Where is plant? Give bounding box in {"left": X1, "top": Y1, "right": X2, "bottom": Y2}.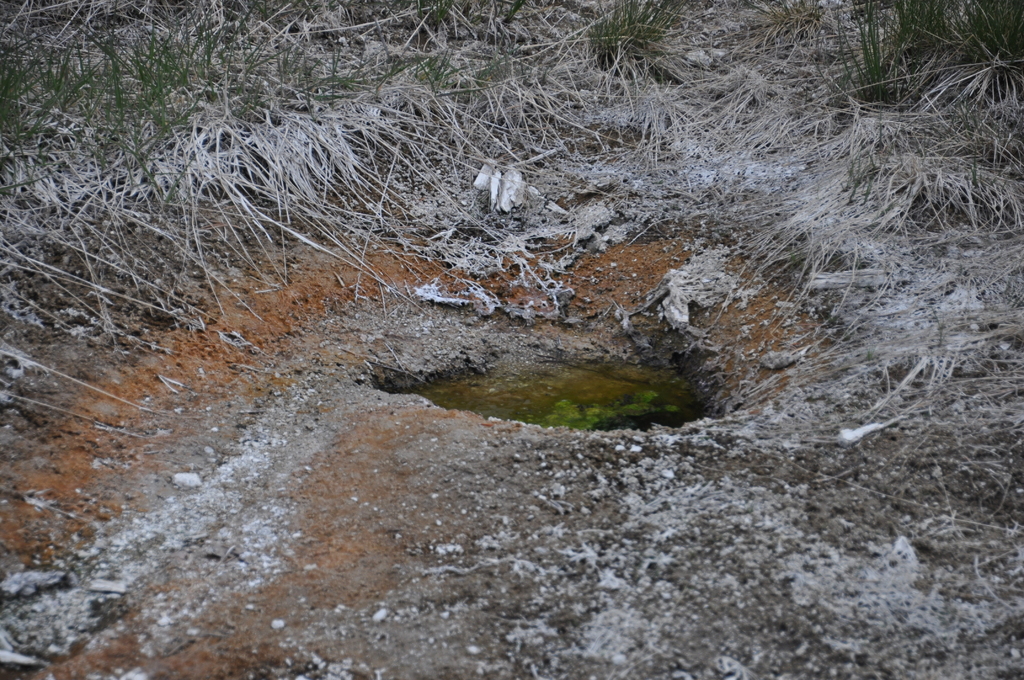
{"left": 810, "top": 0, "right": 925, "bottom": 111}.
